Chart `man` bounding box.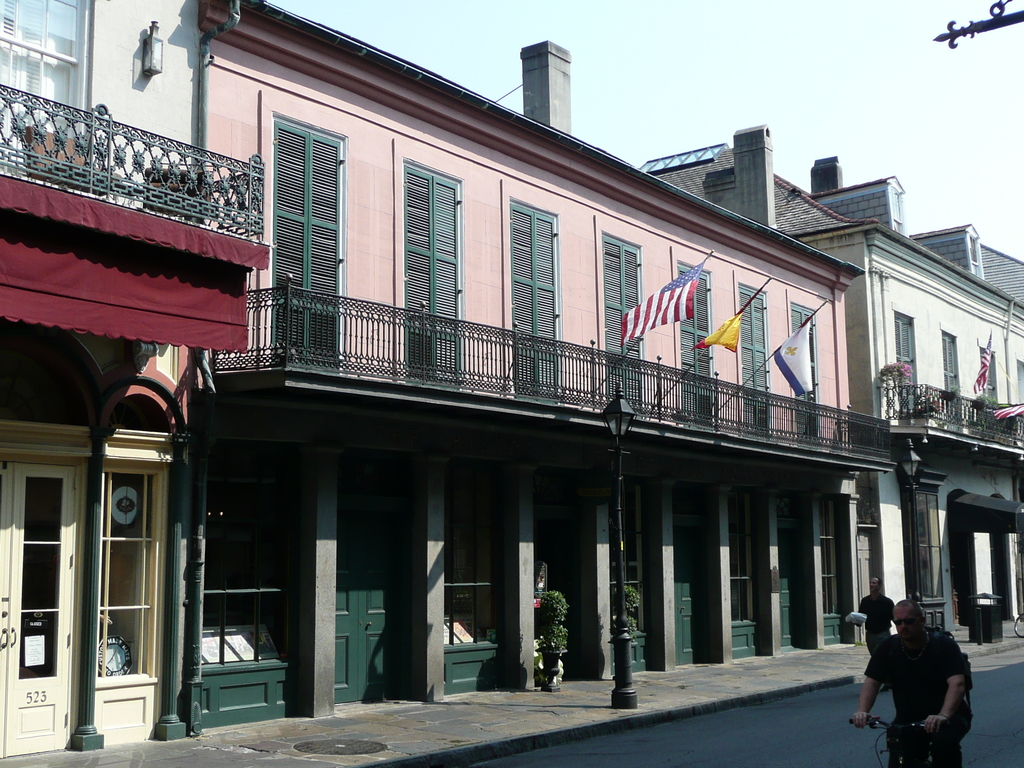
Charted: region(859, 575, 896, 650).
